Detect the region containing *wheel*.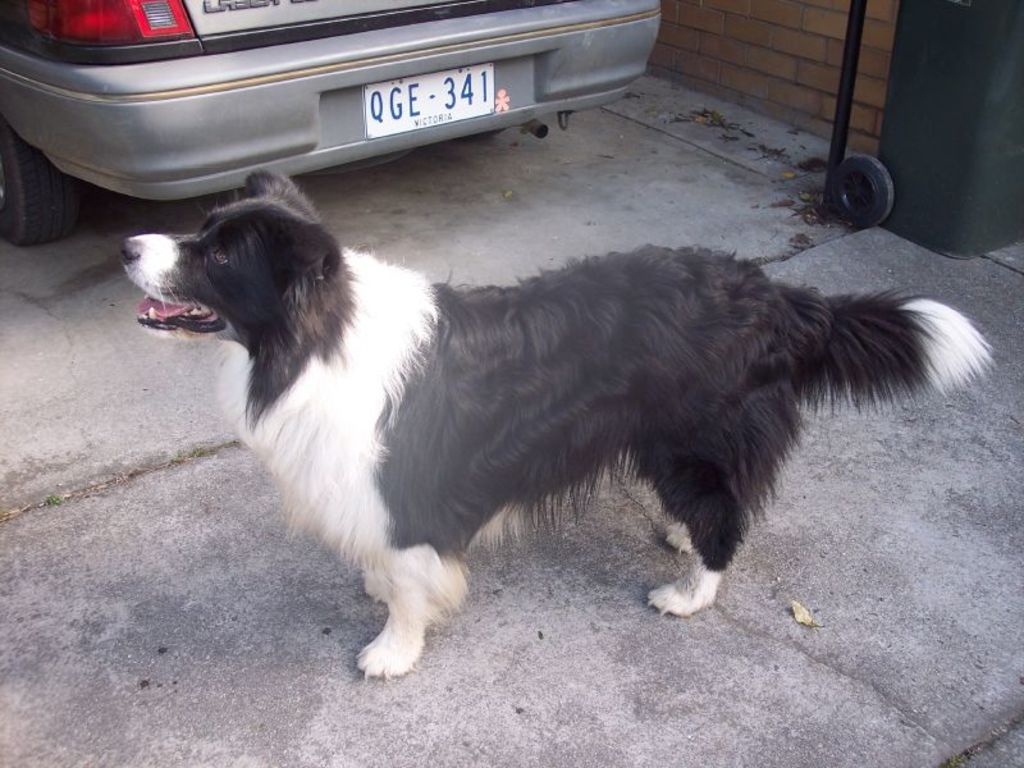
[left=9, top=123, right=77, bottom=237].
